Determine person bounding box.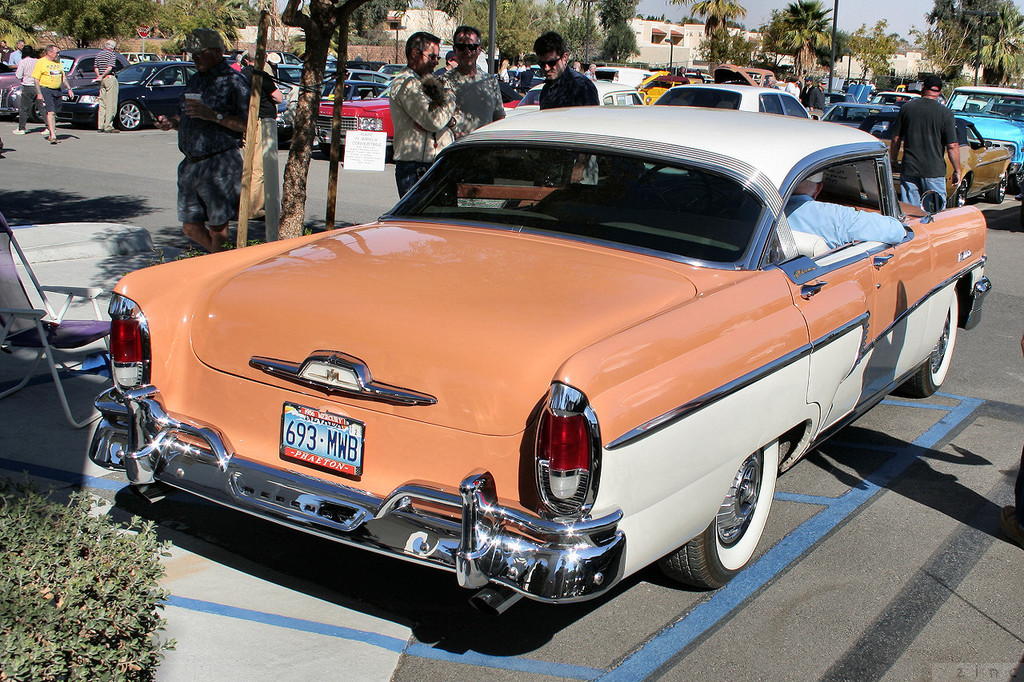
Determined: <bbox>265, 53, 281, 79</bbox>.
